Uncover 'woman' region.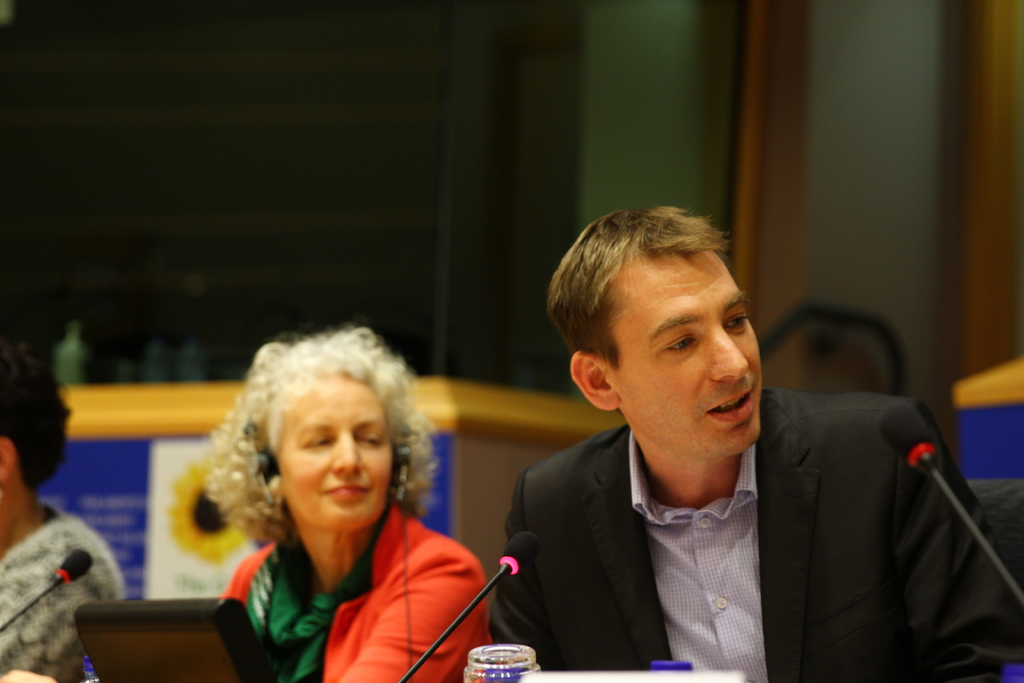
Uncovered: 0,332,124,682.
